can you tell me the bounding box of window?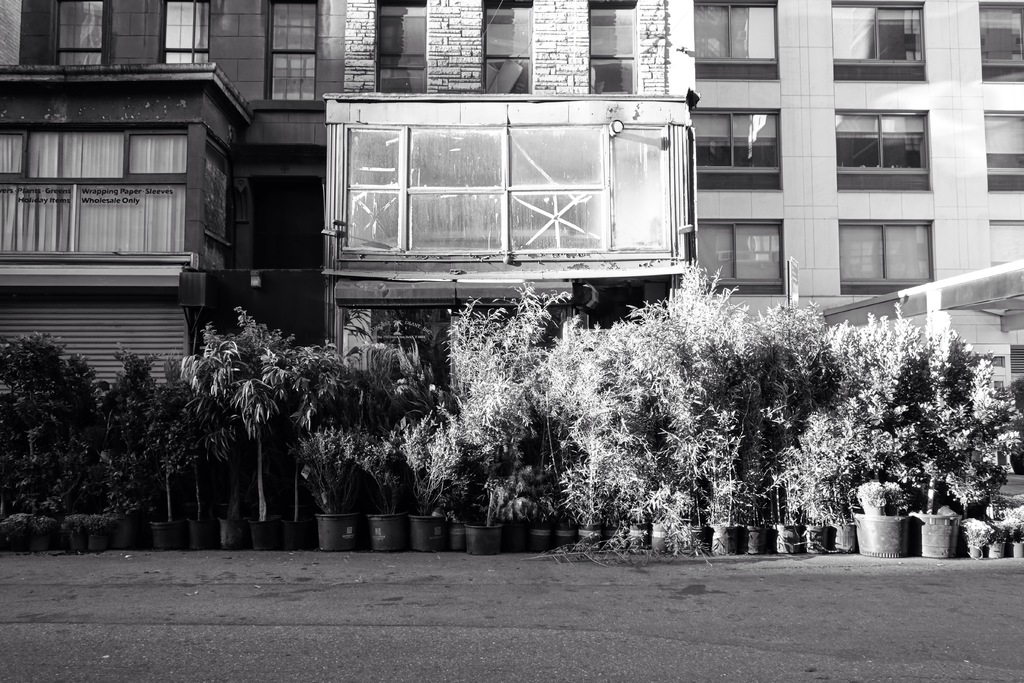
(x1=840, y1=215, x2=932, y2=293).
